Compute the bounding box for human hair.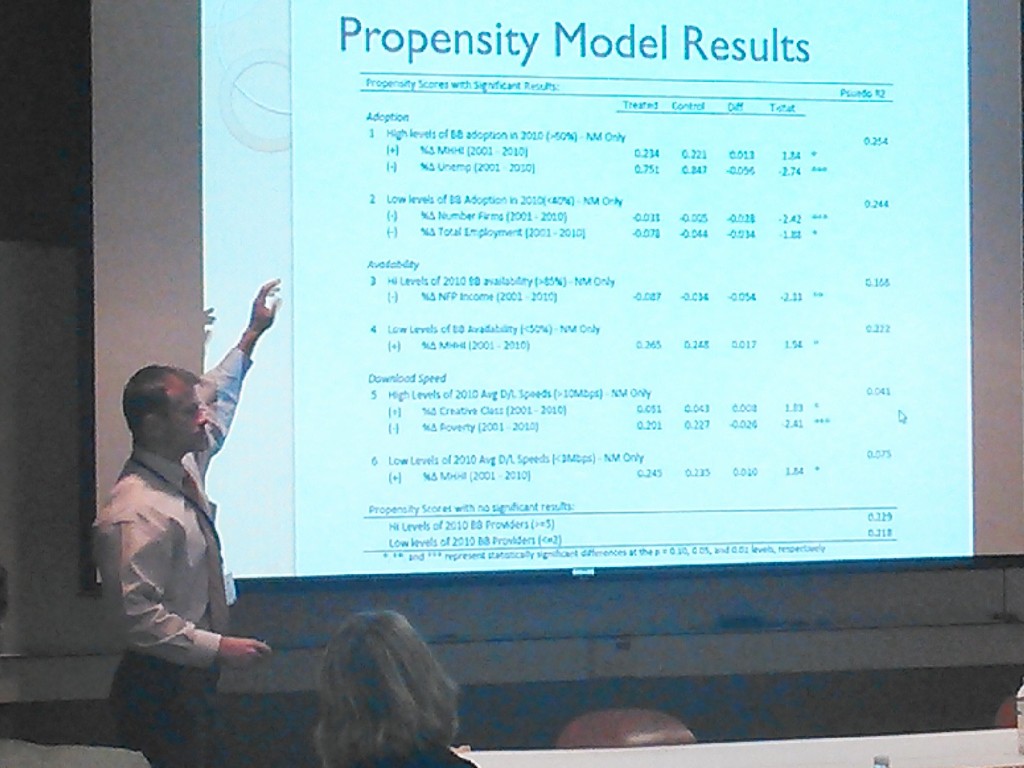
{"left": 128, "top": 365, "right": 196, "bottom": 435}.
